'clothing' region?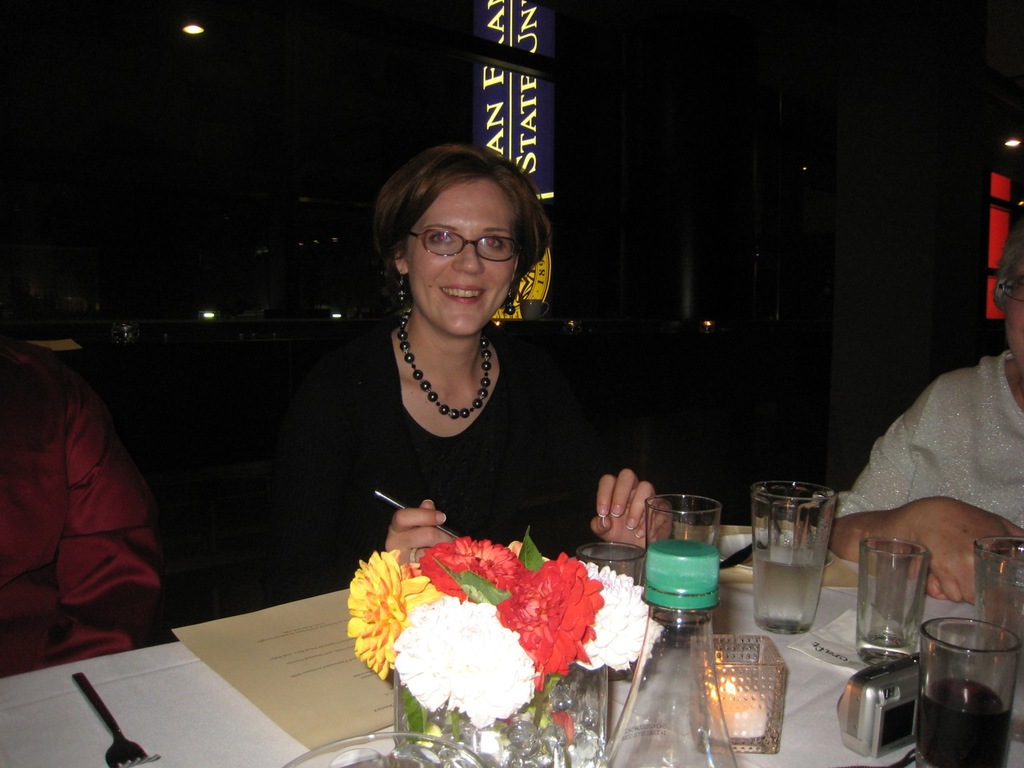
left=14, top=313, right=175, bottom=686
